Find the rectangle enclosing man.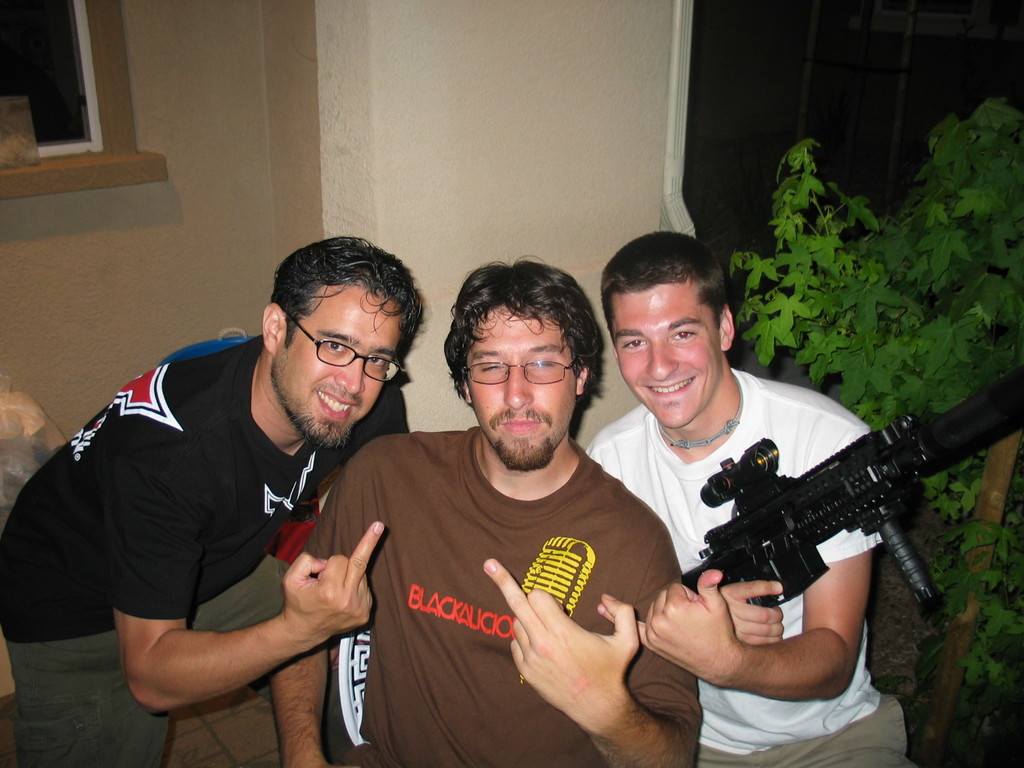
[left=0, top=230, right=426, bottom=767].
